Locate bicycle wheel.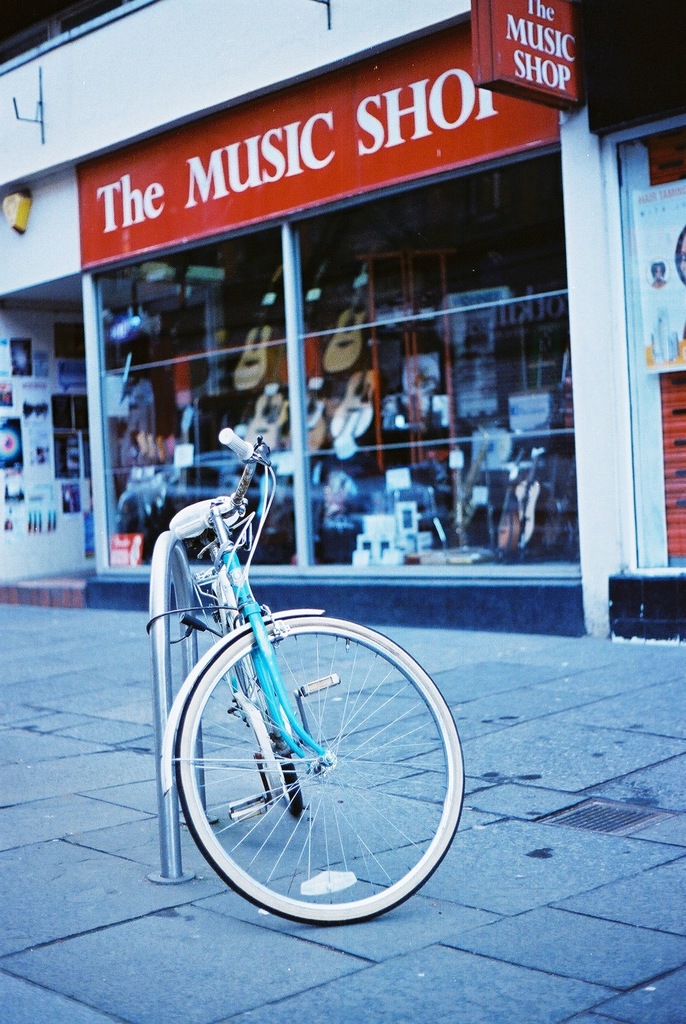
Bounding box: (x1=163, y1=611, x2=453, y2=925).
